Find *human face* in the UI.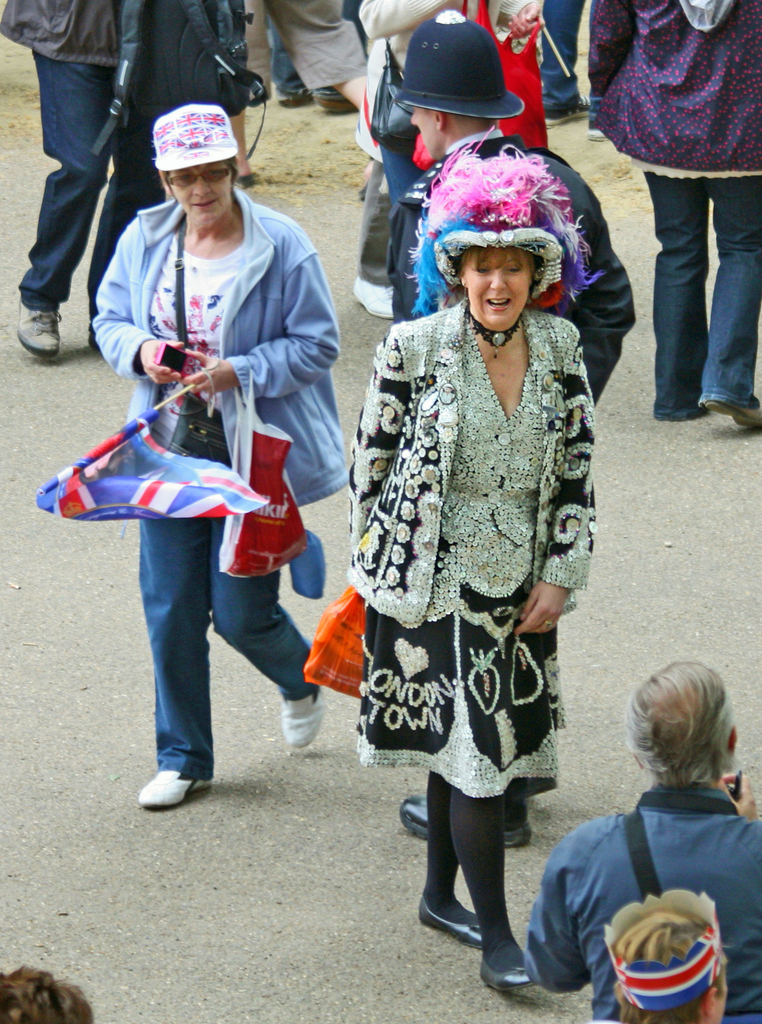
UI element at [465, 250, 533, 326].
